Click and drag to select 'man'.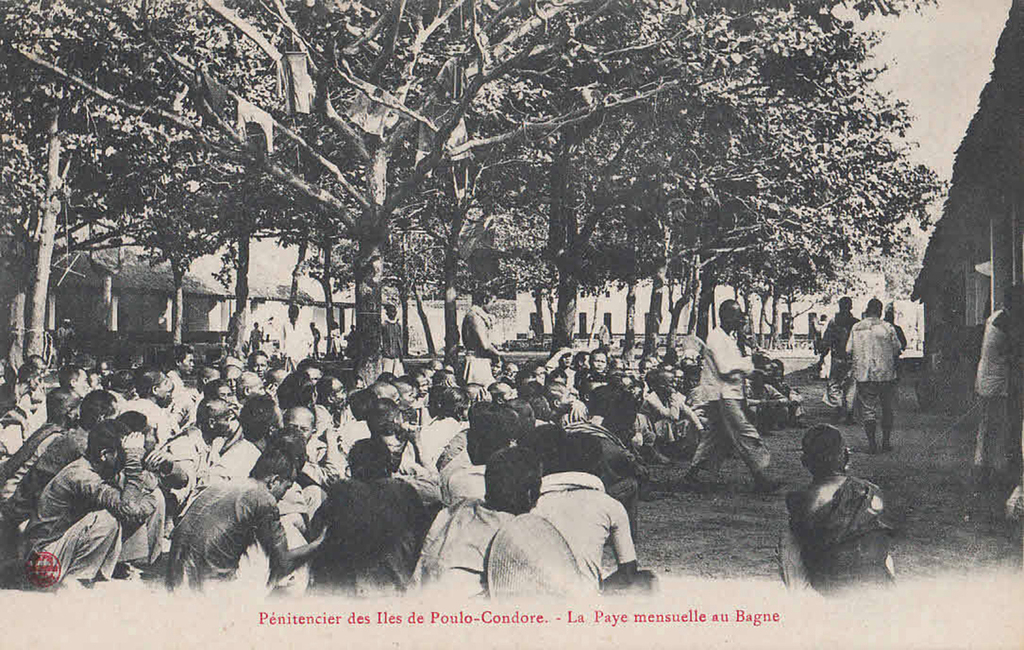
Selection: (x1=265, y1=366, x2=292, y2=388).
